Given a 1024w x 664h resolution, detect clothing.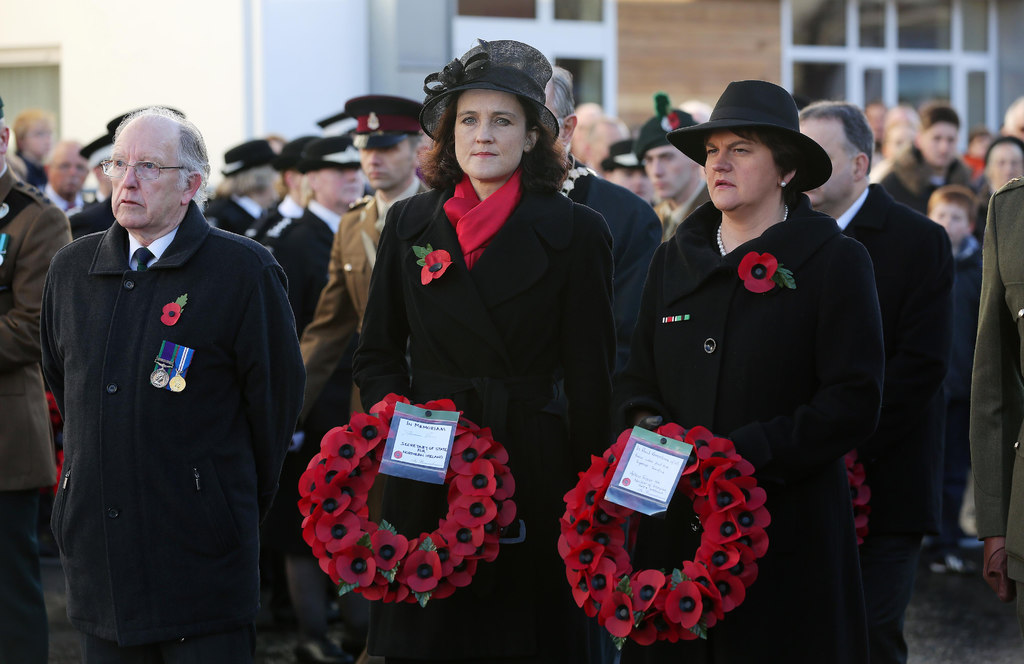
Rect(296, 190, 440, 365).
